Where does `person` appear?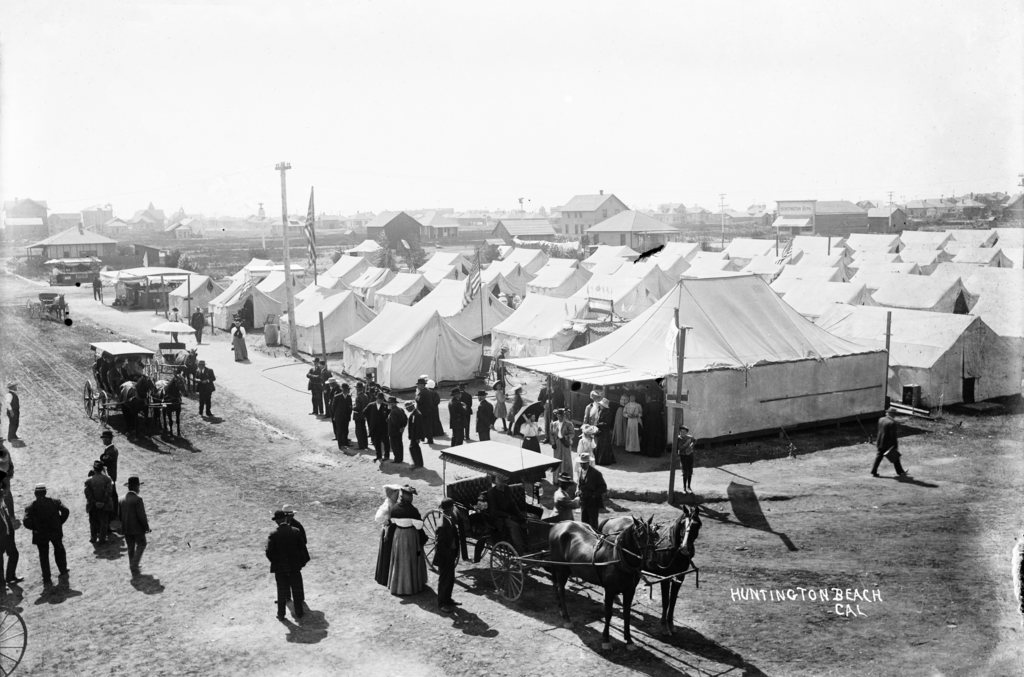
Appears at l=168, t=306, r=185, b=341.
